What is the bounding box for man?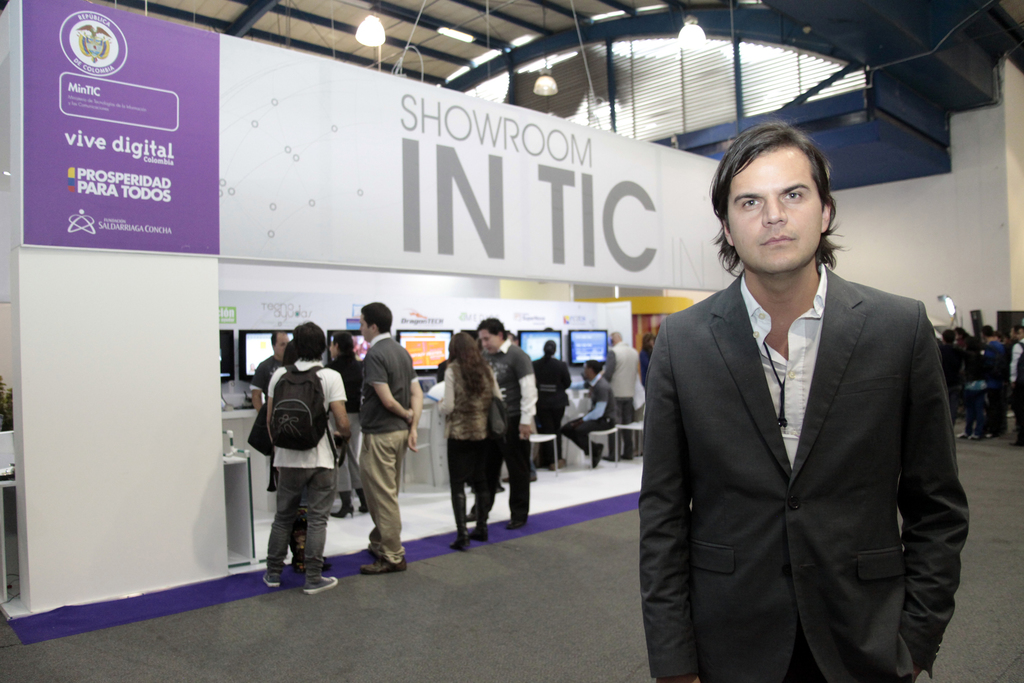
box(464, 318, 538, 532).
